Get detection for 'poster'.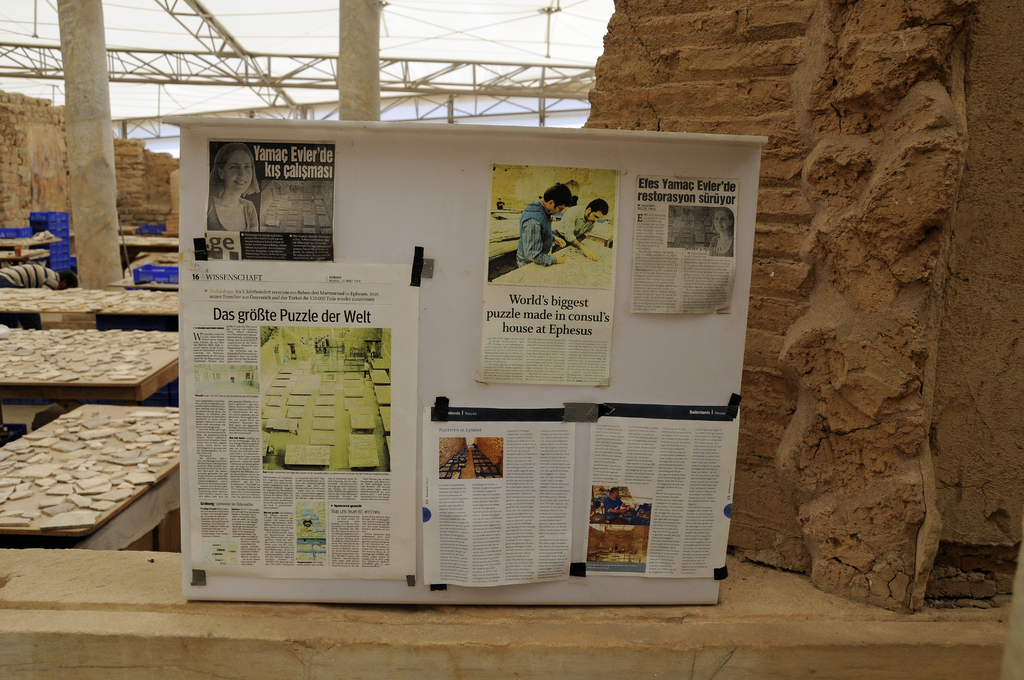
Detection: 200 137 333 266.
